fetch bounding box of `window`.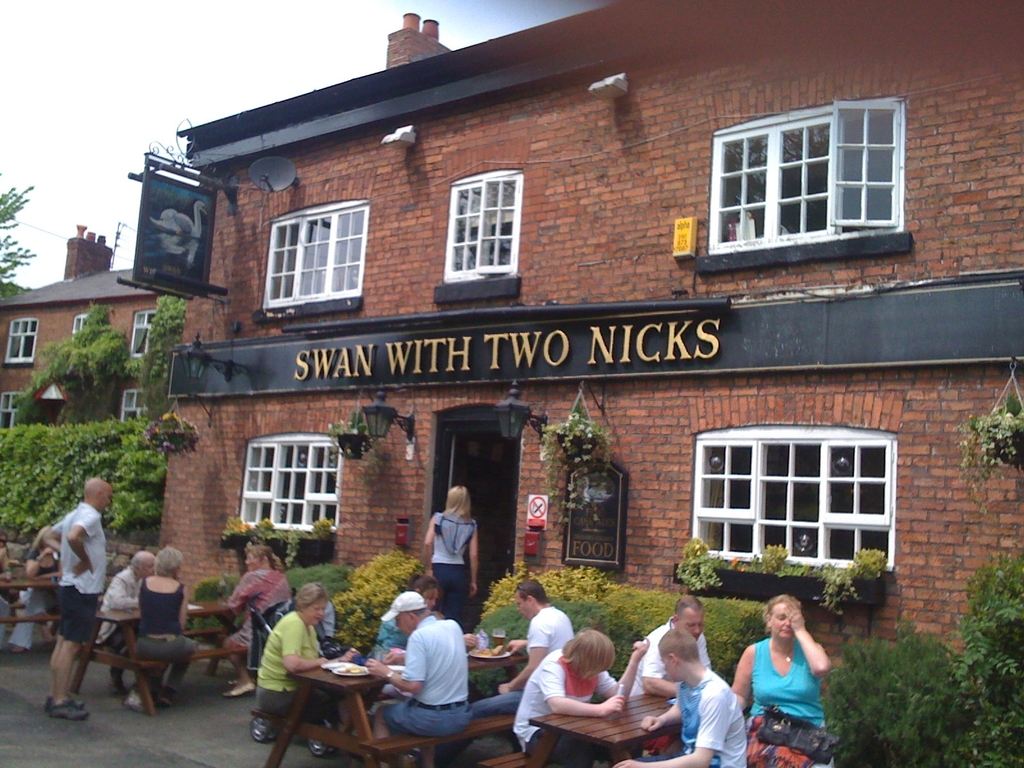
Bbox: 707 93 904 237.
